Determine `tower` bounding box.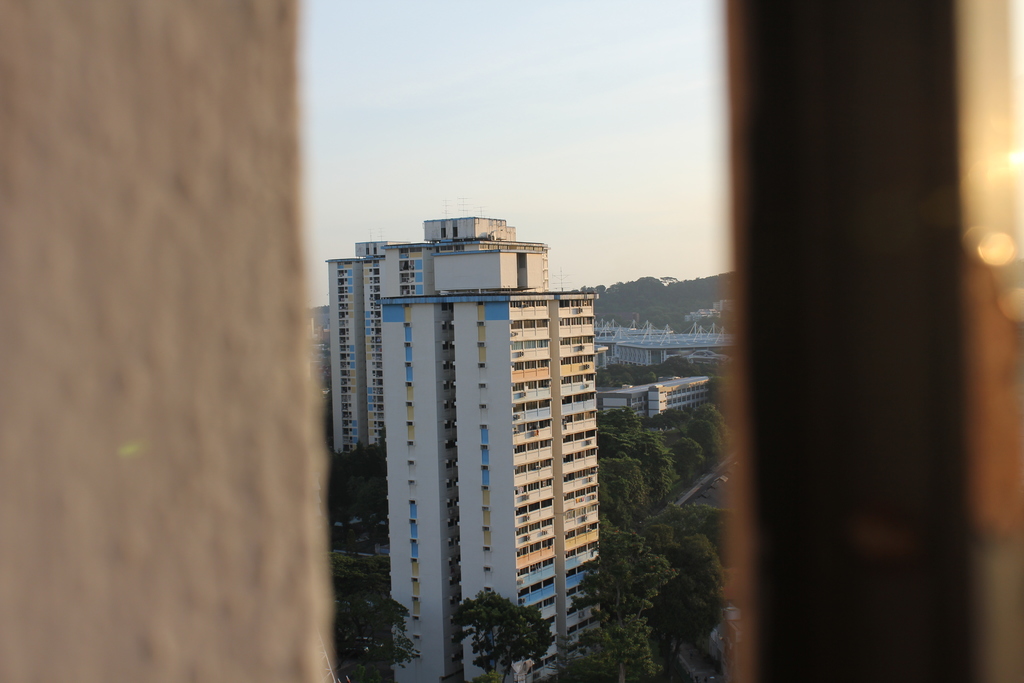
Determined: (385,220,604,682).
